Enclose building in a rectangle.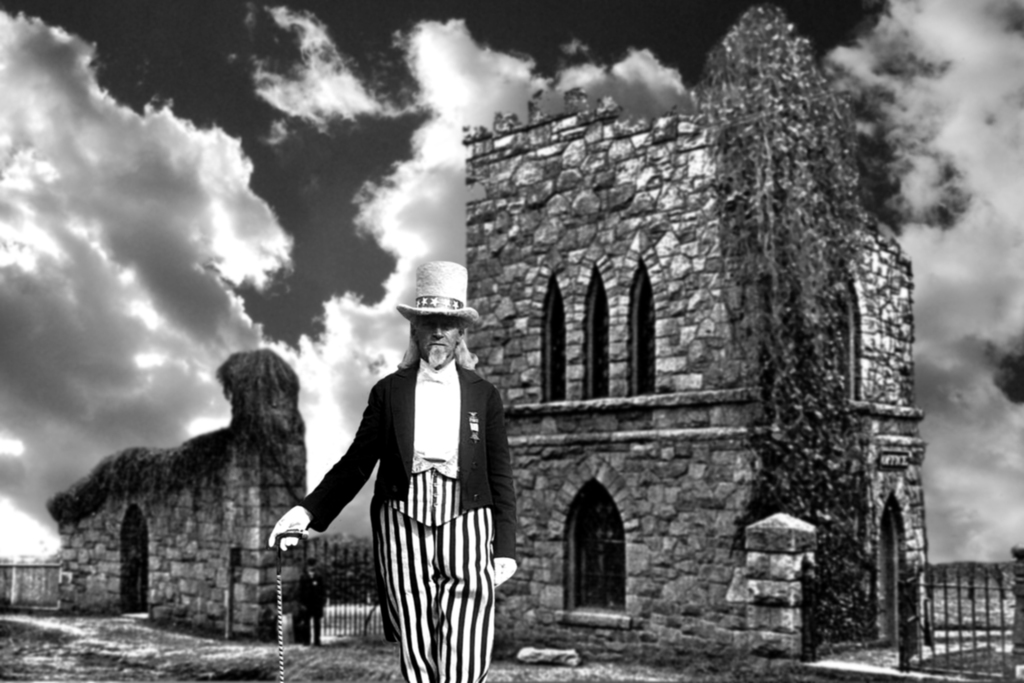
left=40, top=344, right=298, bottom=636.
